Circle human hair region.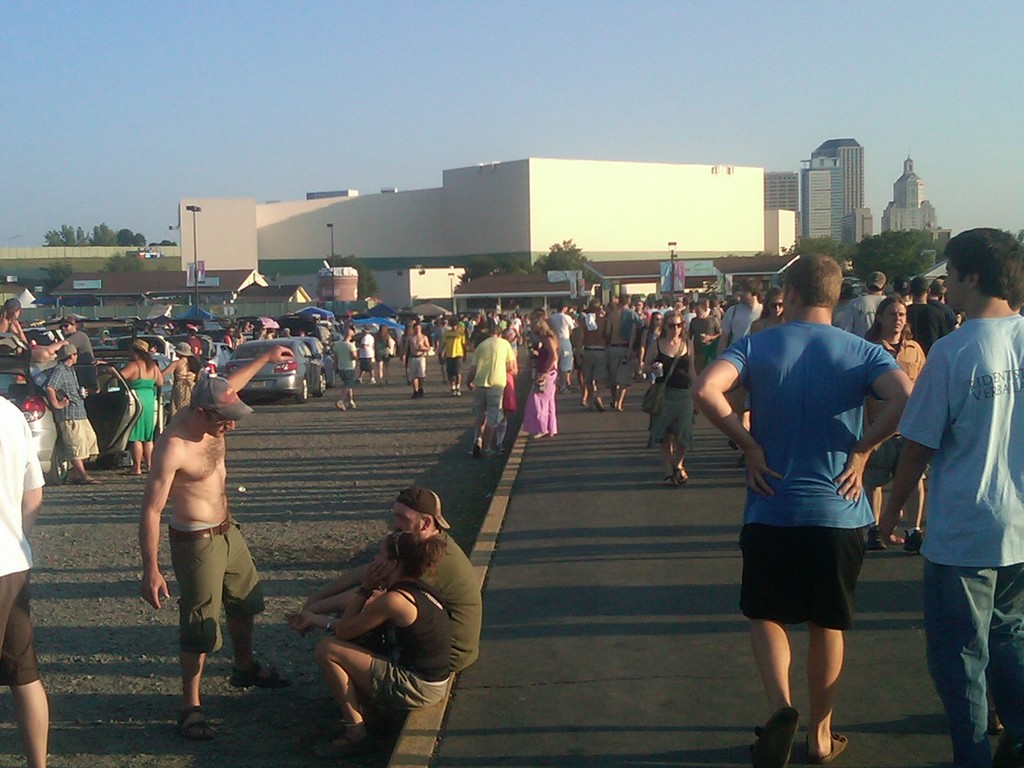
Region: locate(910, 275, 929, 296).
